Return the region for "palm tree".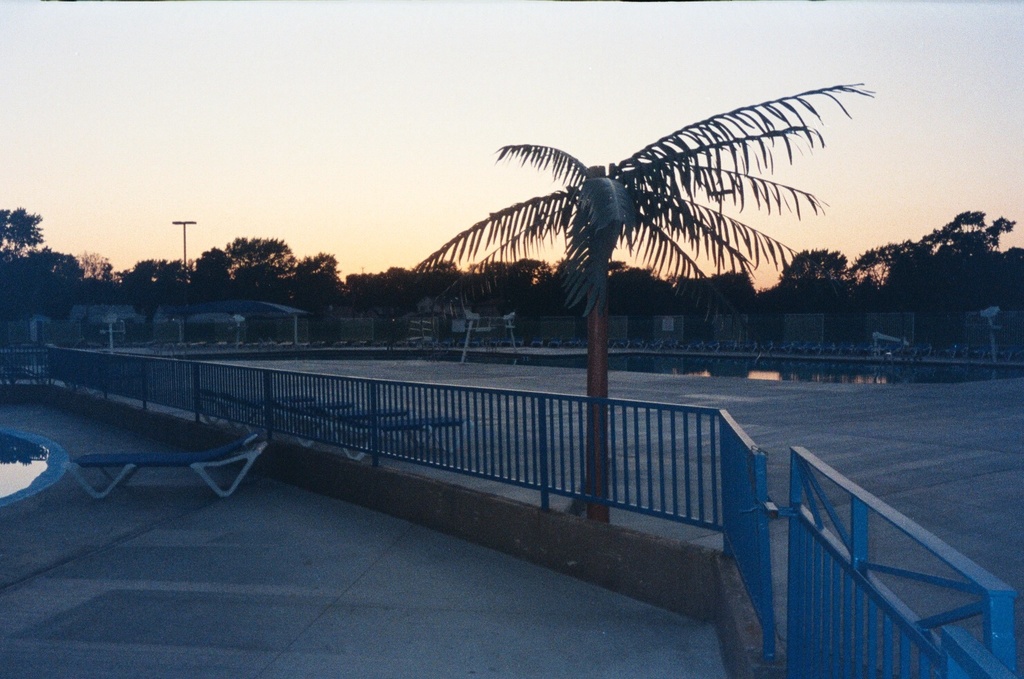
371 259 404 321.
